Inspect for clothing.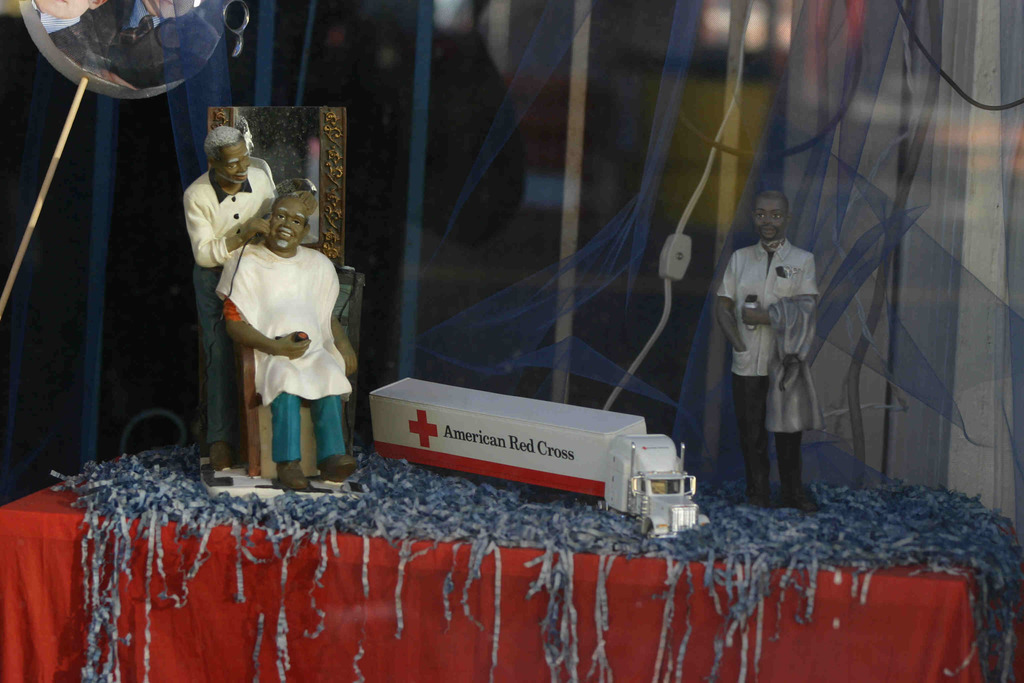
Inspection: detection(716, 237, 820, 493).
